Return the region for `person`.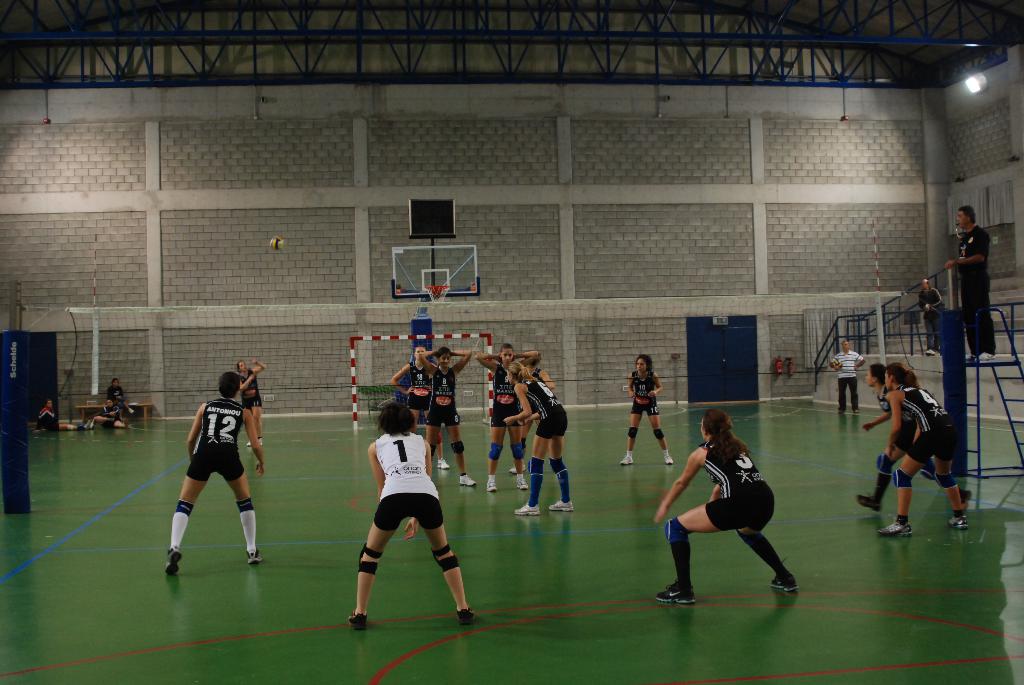
region(33, 402, 88, 429).
